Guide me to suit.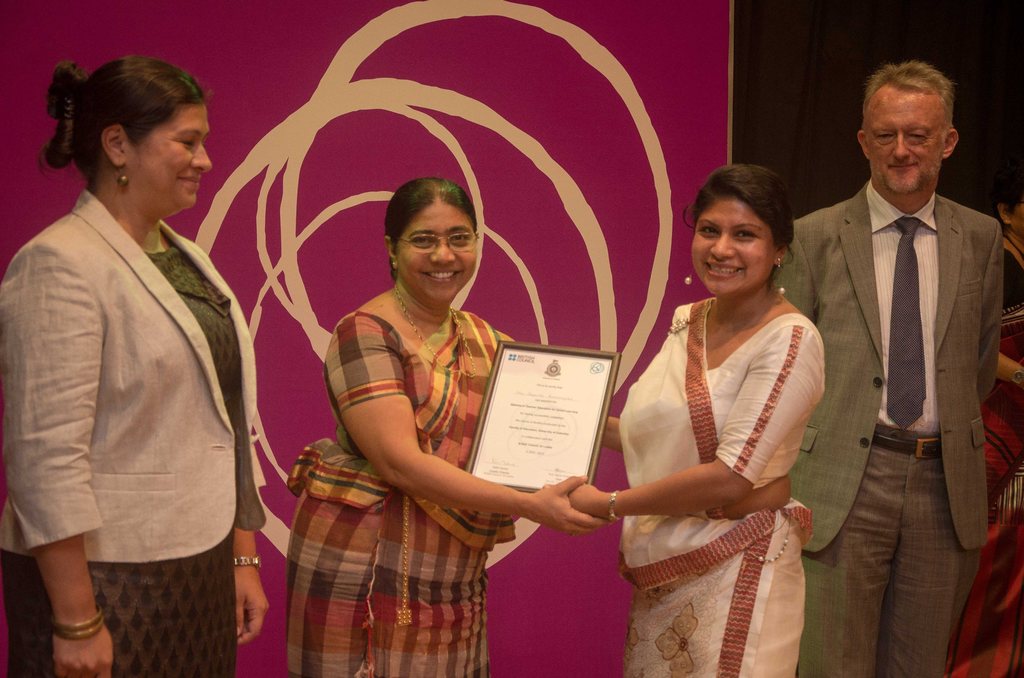
Guidance: x1=770 y1=173 x2=1004 y2=677.
